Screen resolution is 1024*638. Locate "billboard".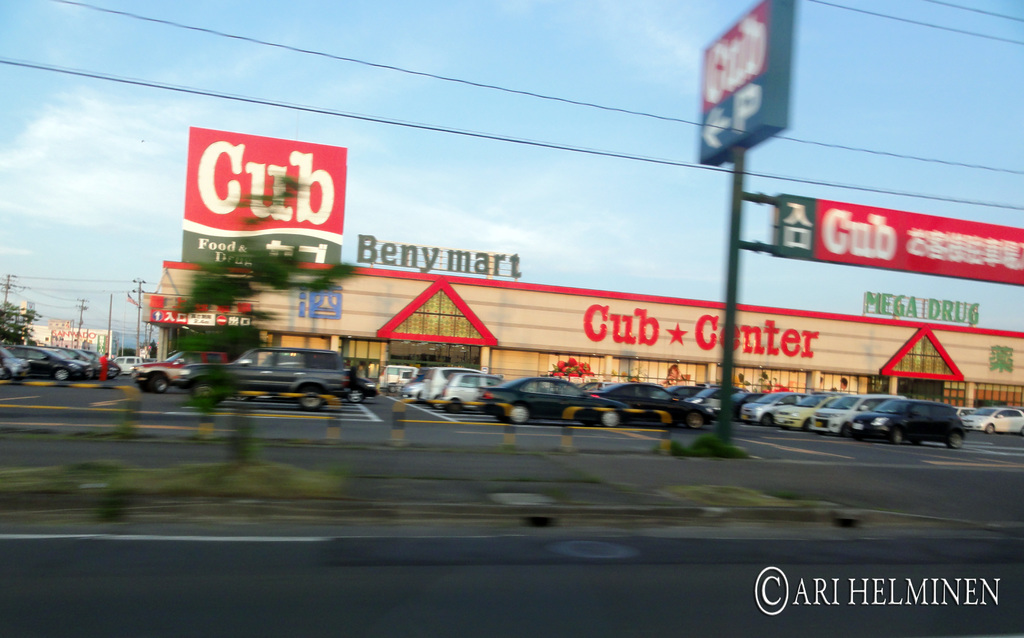
(x1=181, y1=124, x2=341, y2=281).
